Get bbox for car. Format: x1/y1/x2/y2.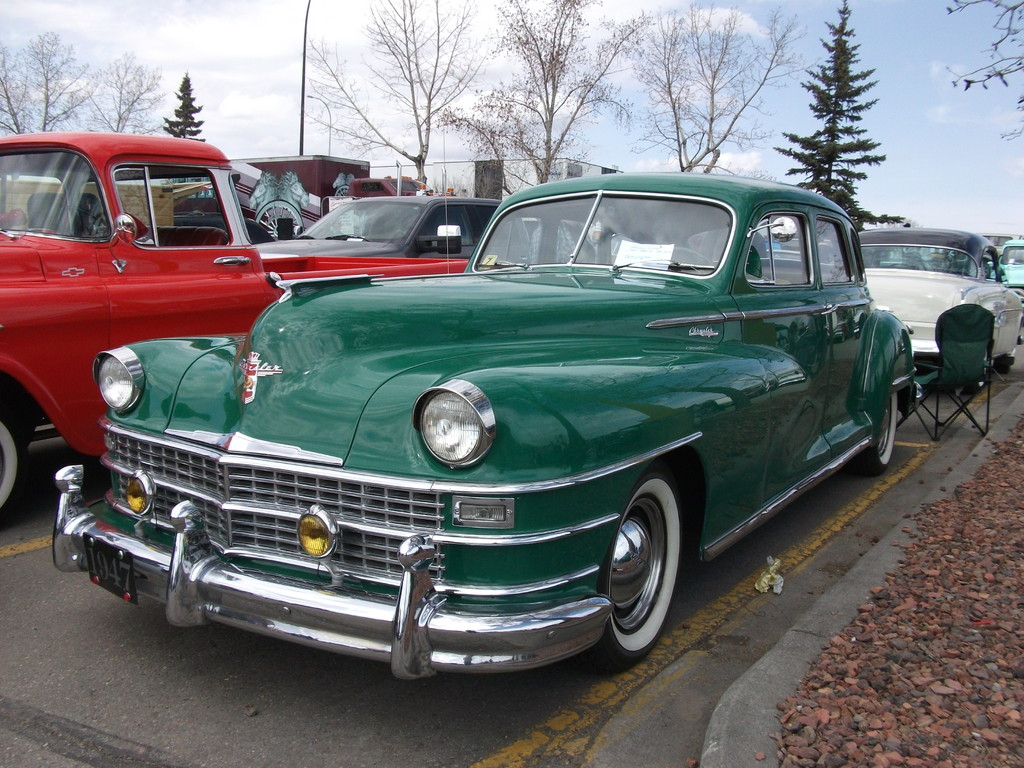
59/190/920/689.
